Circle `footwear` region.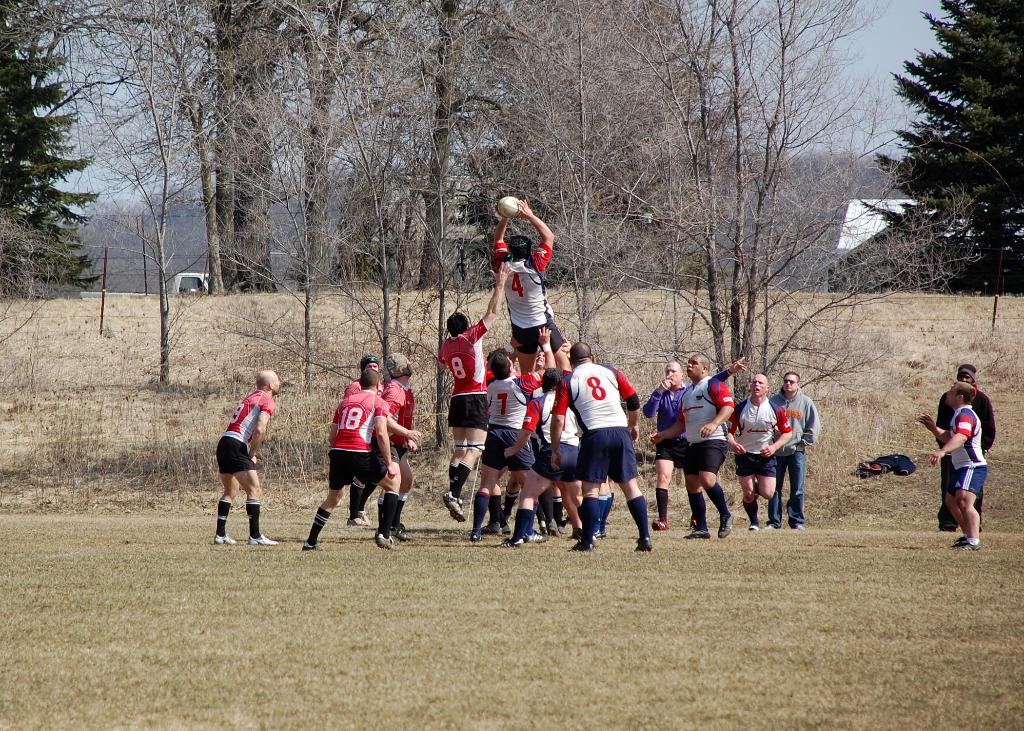
Region: [354, 512, 369, 522].
